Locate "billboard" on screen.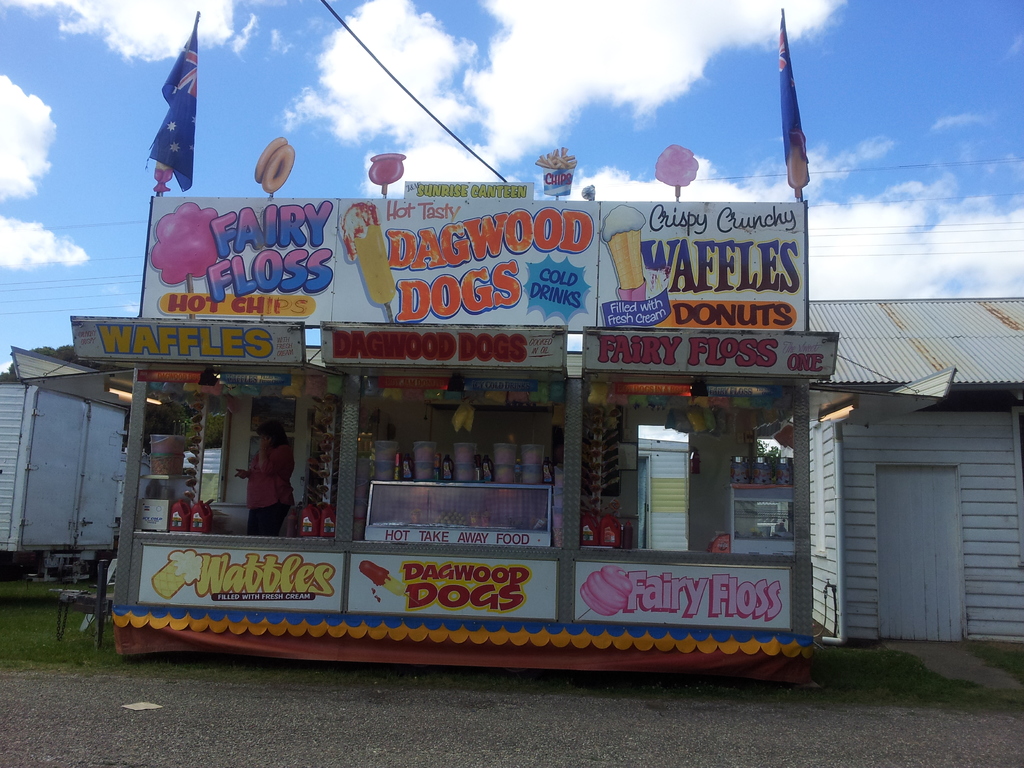
On screen at l=141, t=546, r=345, b=610.
